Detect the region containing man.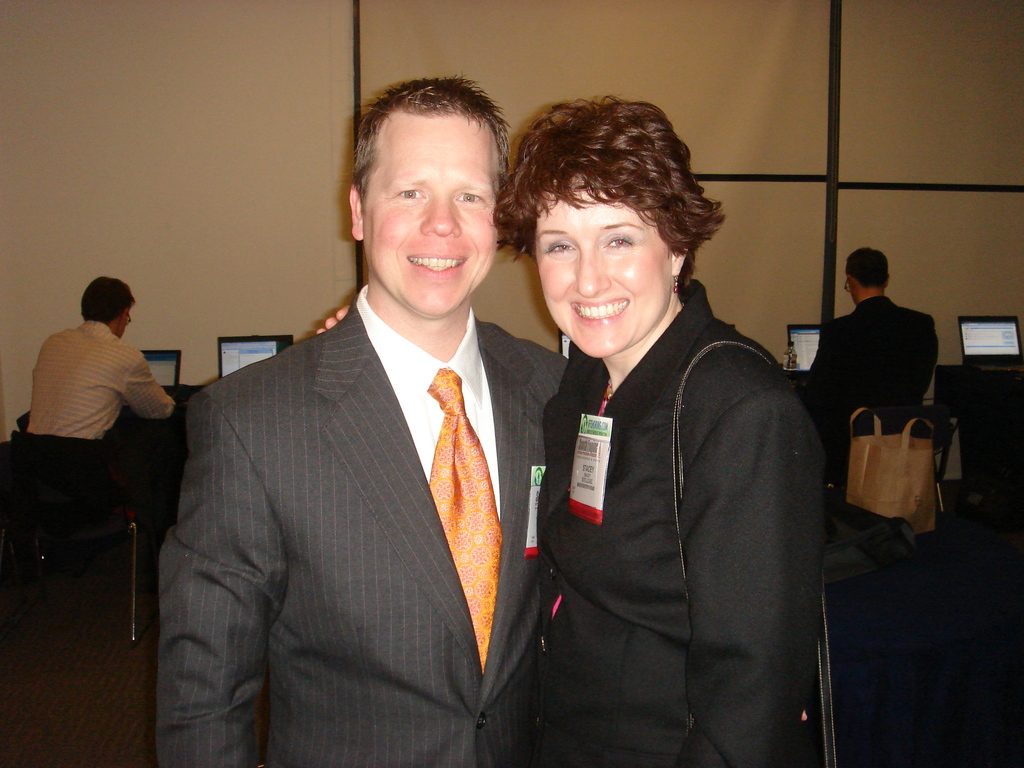
select_region(9, 276, 169, 662).
